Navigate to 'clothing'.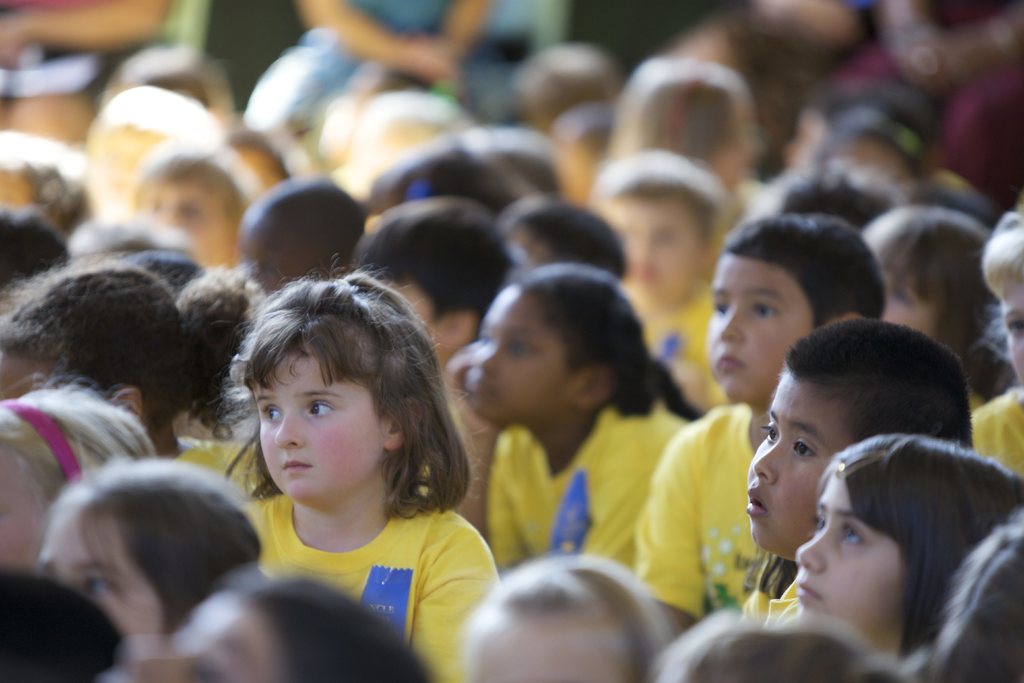
Navigation target: detection(487, 394, 688, 575).
